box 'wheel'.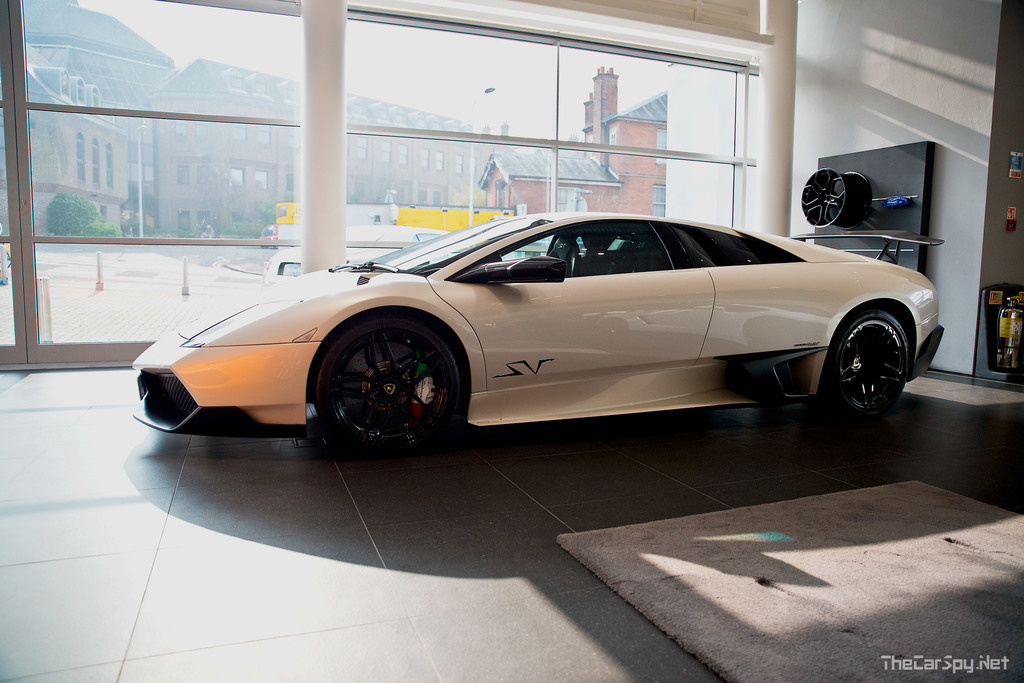
x1=799 y1=167 x2=876 y2=231.
